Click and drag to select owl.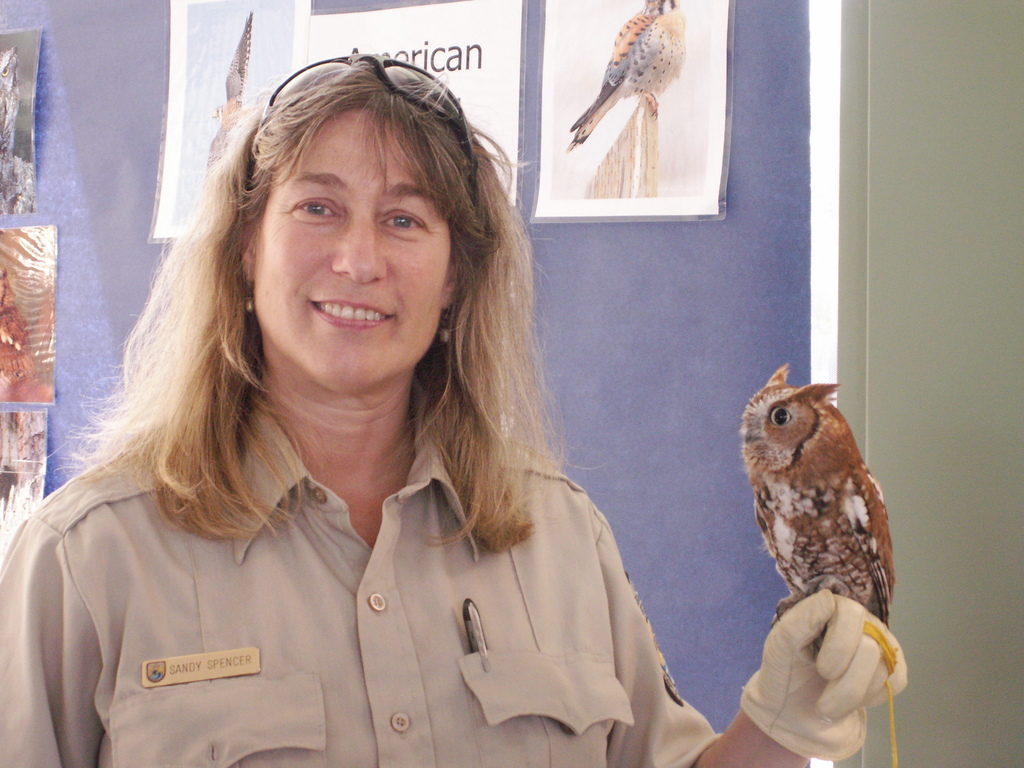
Selection: 739,362,900,673.
